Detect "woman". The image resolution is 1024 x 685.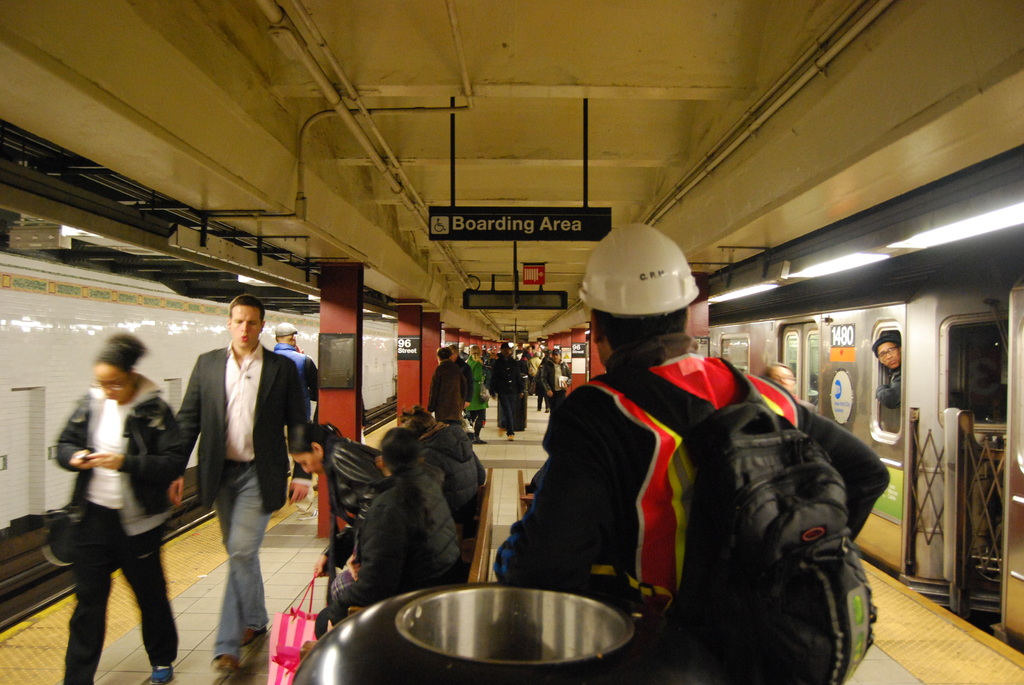
[left=310, top=427, right=463, bottom=641].
